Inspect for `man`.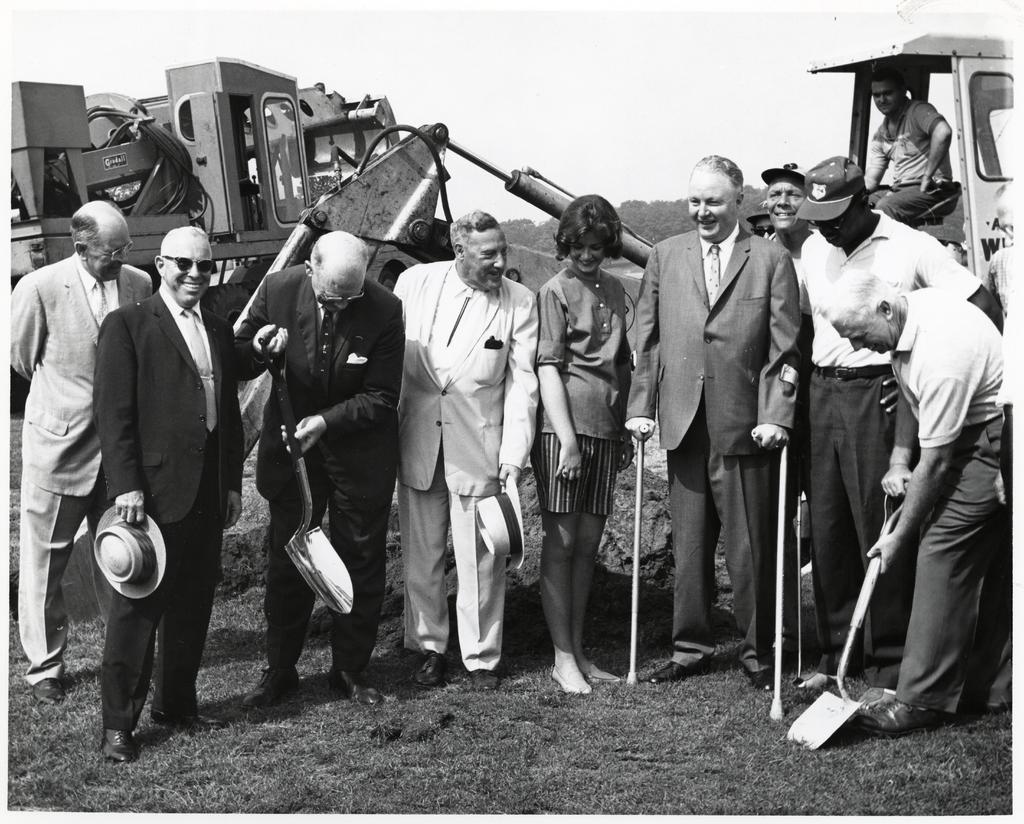
Inspection: bbox(863, 74, 967, 259).
